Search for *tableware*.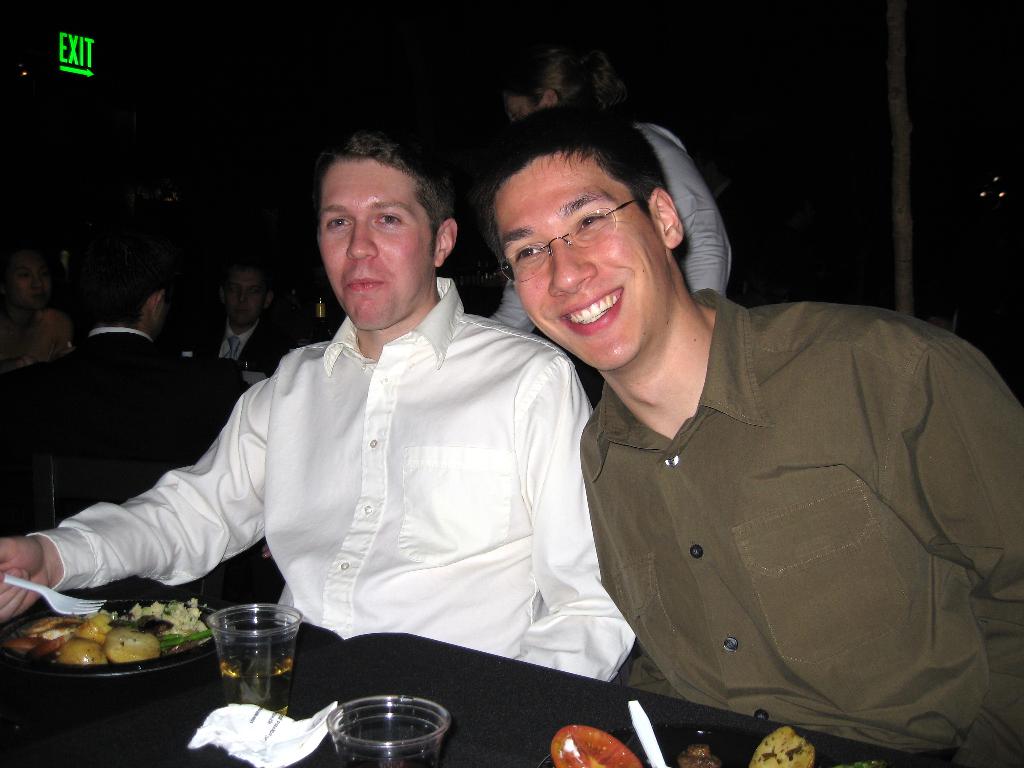
Found at bbox(5, 564, 111, 618).
